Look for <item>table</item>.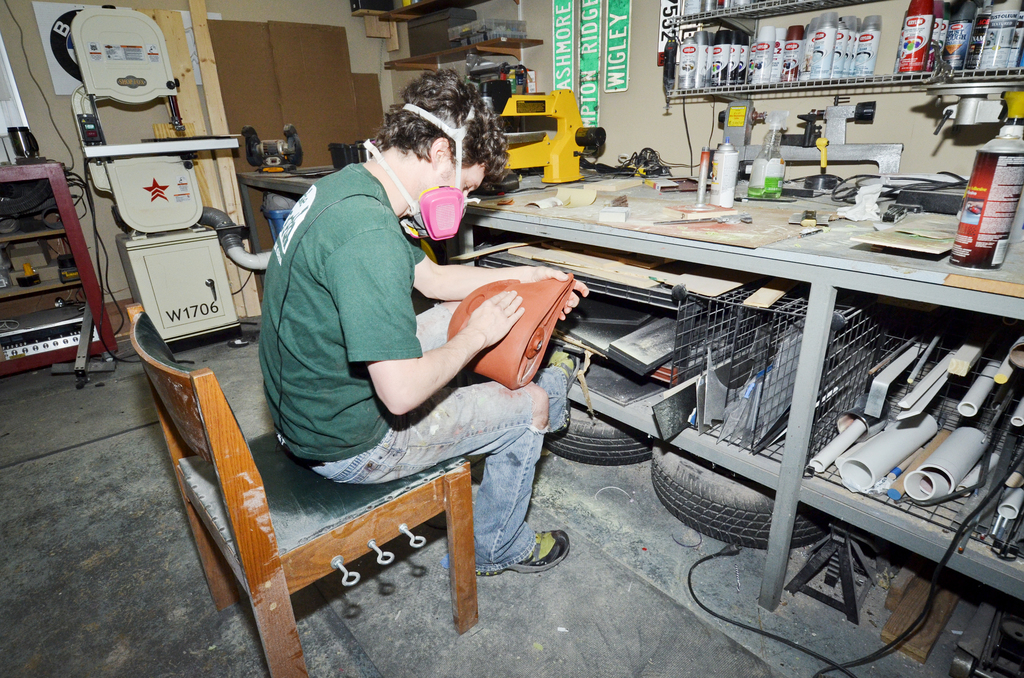
Found: box=[455, 168, 1023, 609].
